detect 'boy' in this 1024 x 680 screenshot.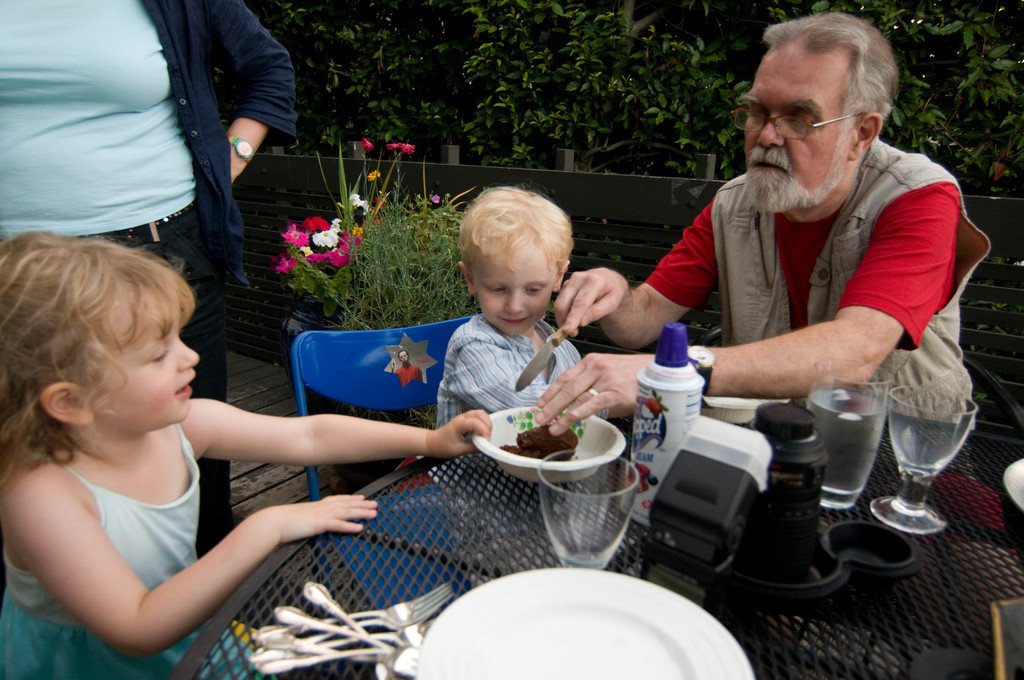
Detection: [x1=396, y1=184, x2=637, y2=464].
